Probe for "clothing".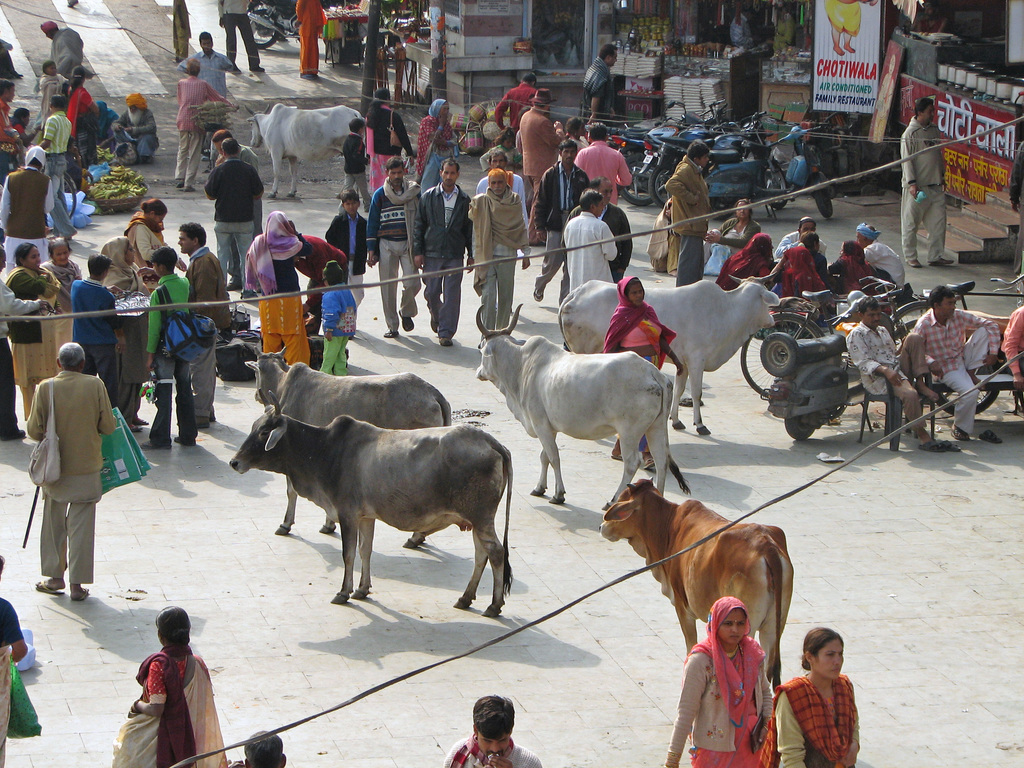
Probe result: x1=440 y1=724 x2=544 y2=767.
